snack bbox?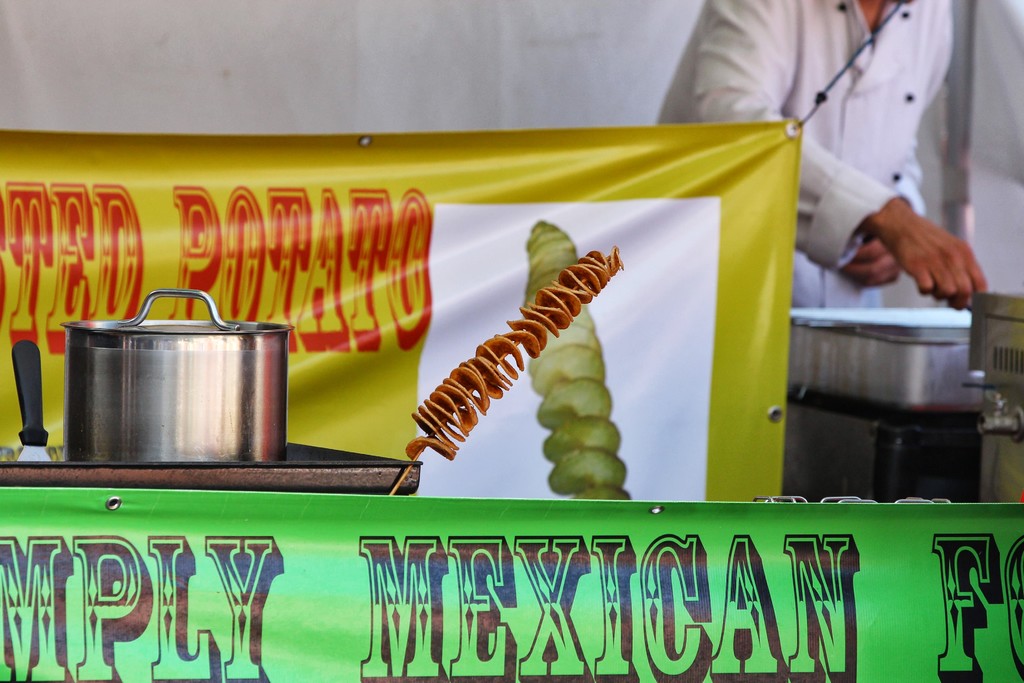
<box>532,213,640,504</box>
